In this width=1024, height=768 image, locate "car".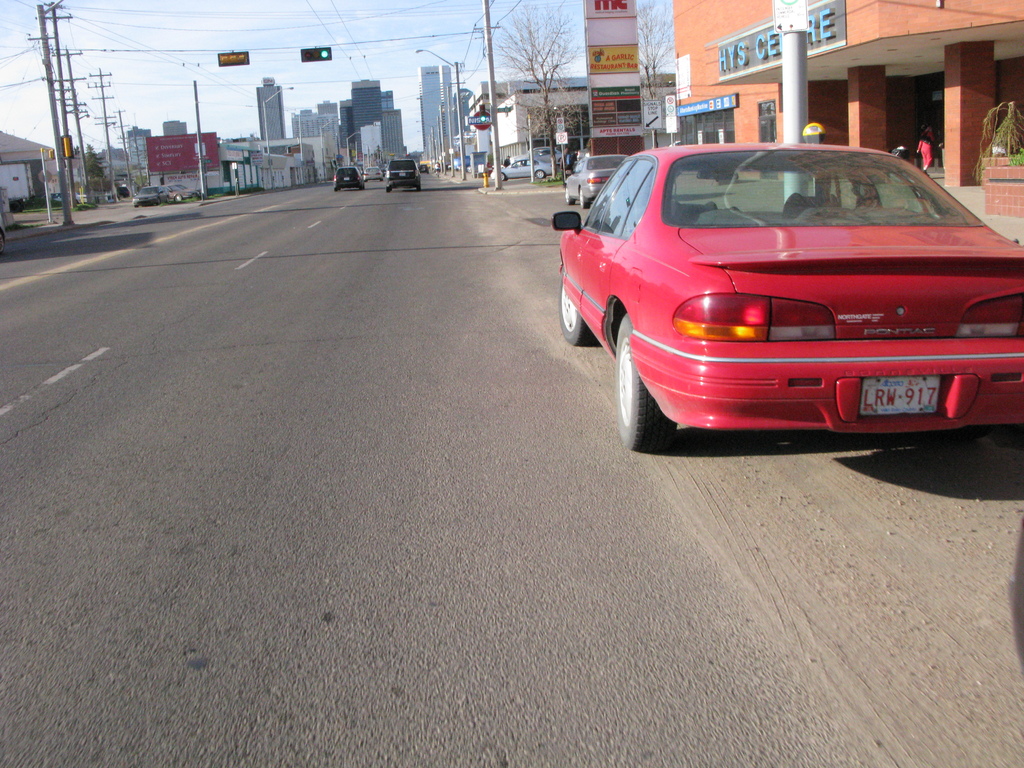
Bounding box: pyautogui.locateOnScreen(563, 155, 630, 207).
